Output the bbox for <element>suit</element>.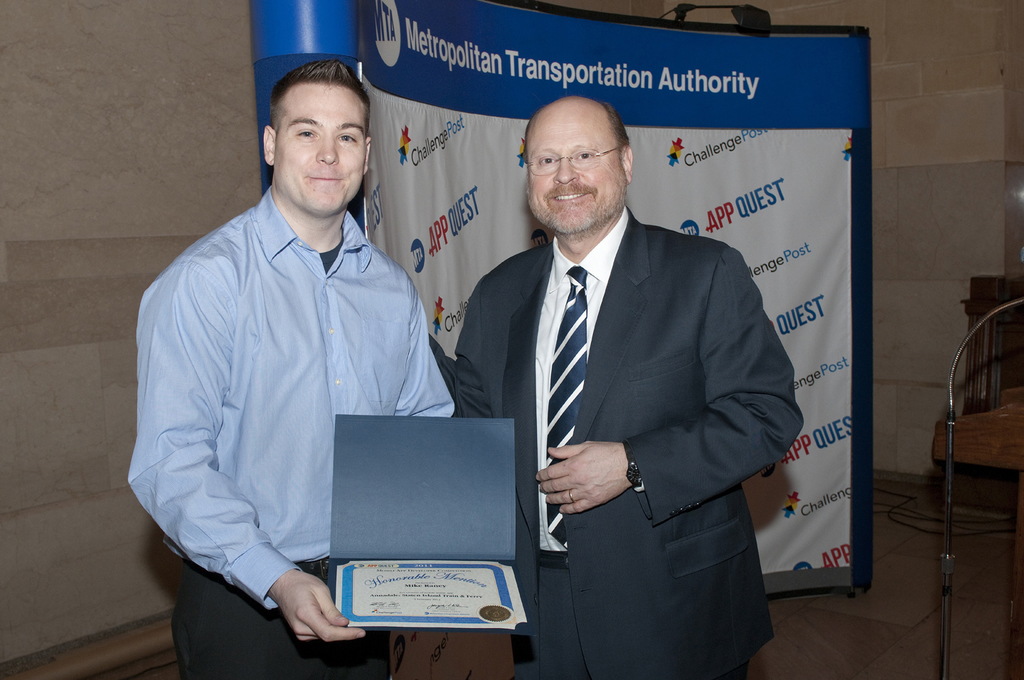
468 117 801 664.
